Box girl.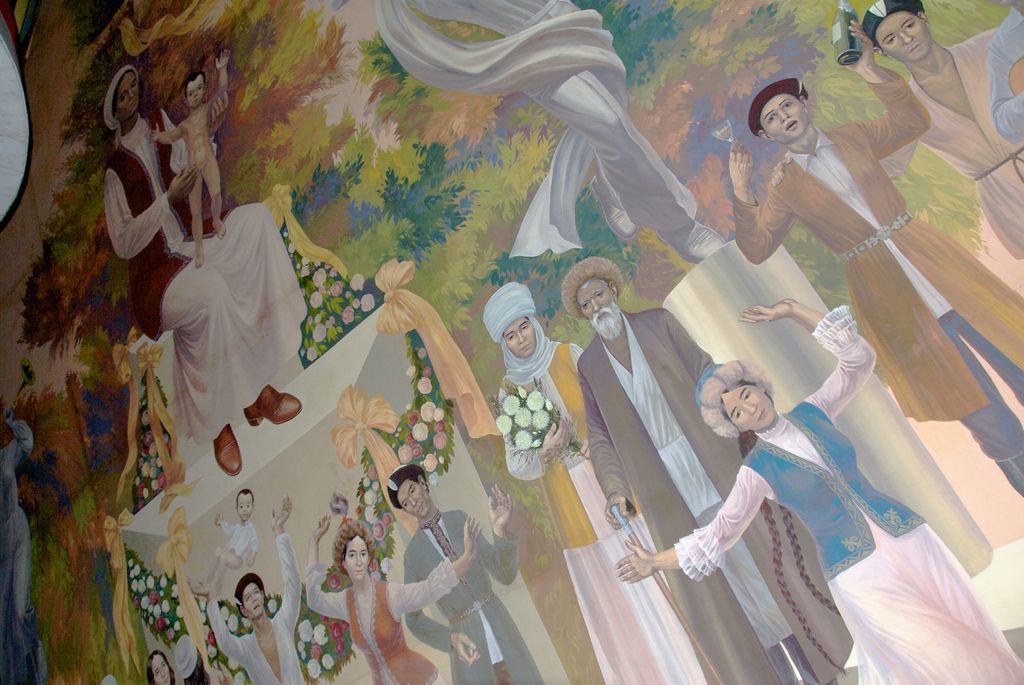
box(189, 501, 312, 684).
